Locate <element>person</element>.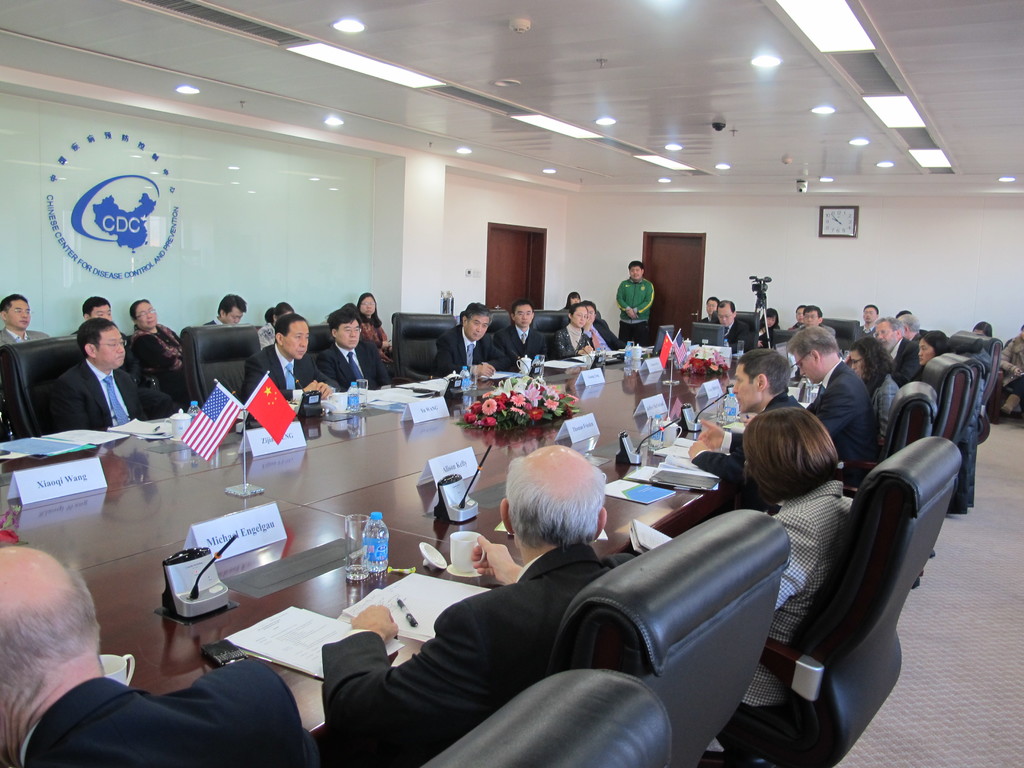
Bounding box: (321,447,607,767).
